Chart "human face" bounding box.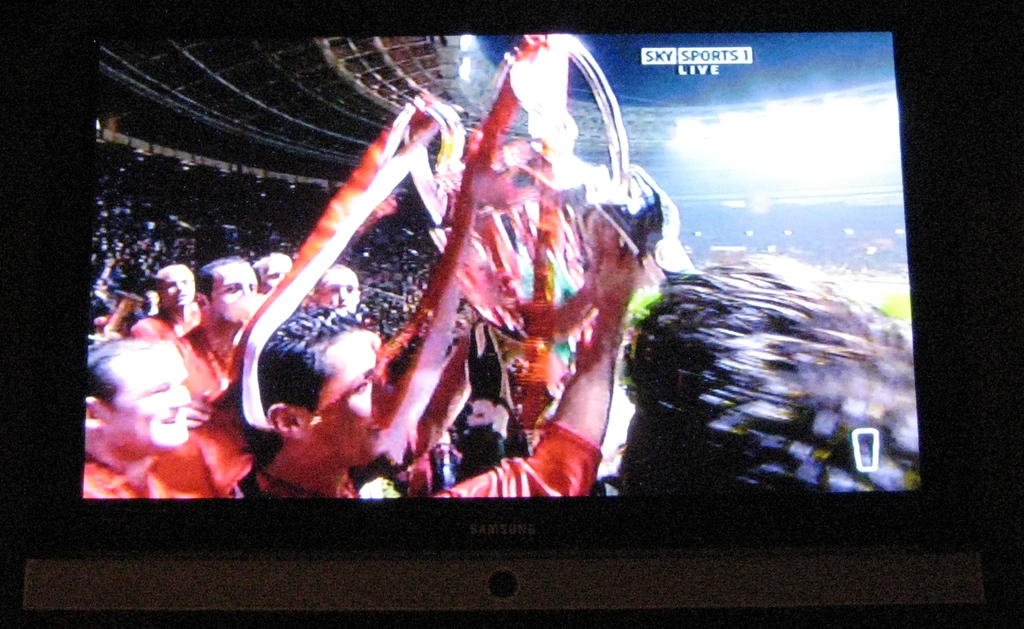
Charted: region(310, 326, 397, 467).
